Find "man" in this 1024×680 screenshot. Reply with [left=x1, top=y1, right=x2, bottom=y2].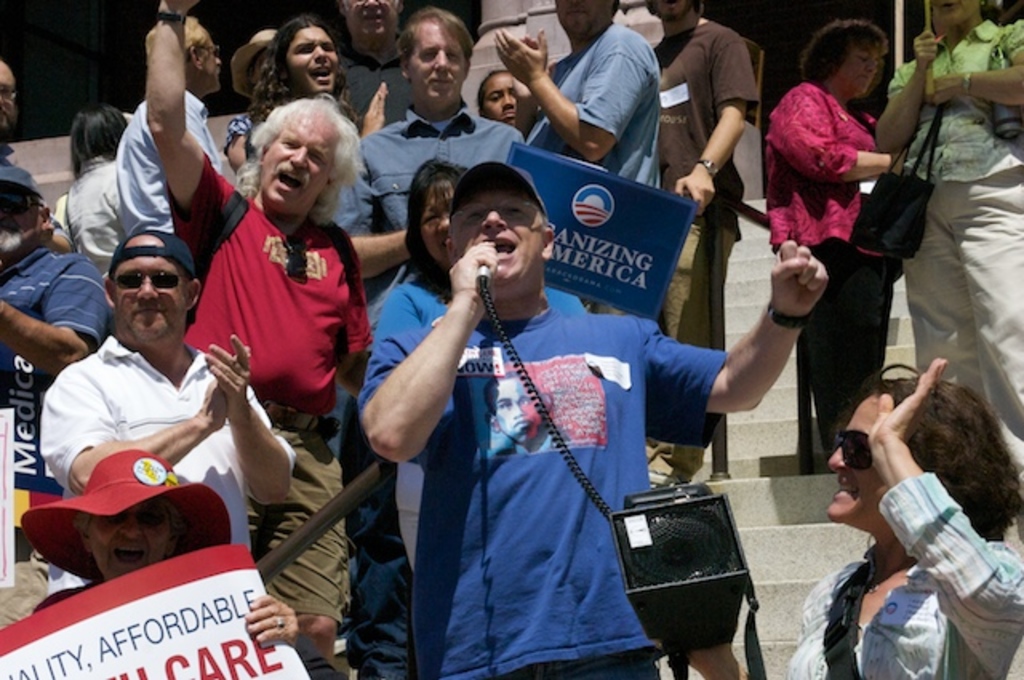
[left=358, top=157, right=826, bottom=678].
